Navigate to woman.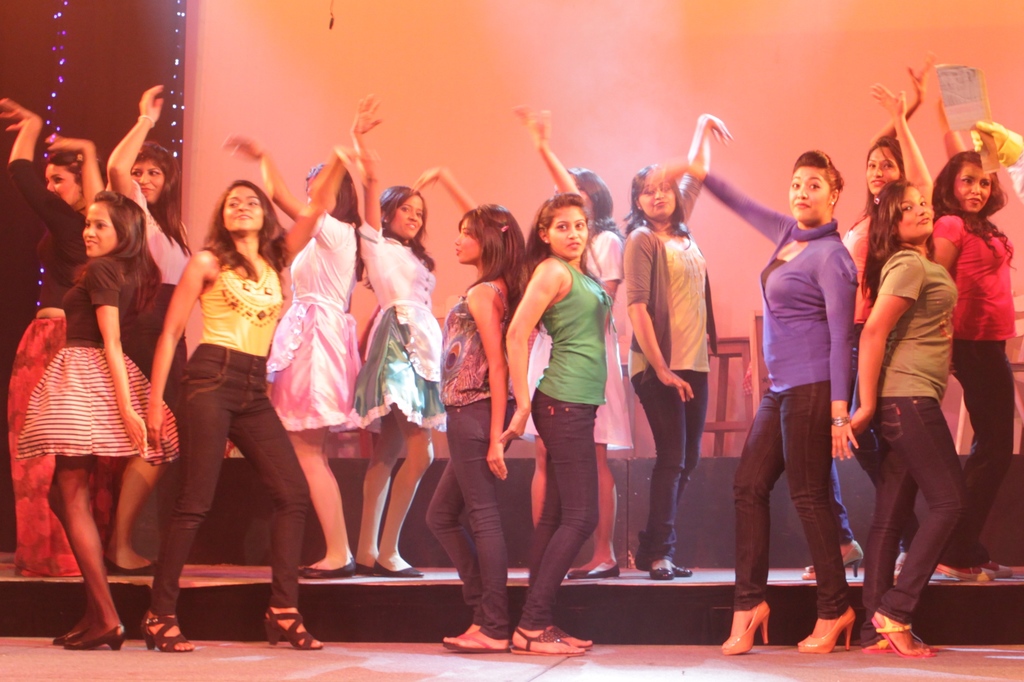
Navigation target: box(834, 81, 965, 659).
